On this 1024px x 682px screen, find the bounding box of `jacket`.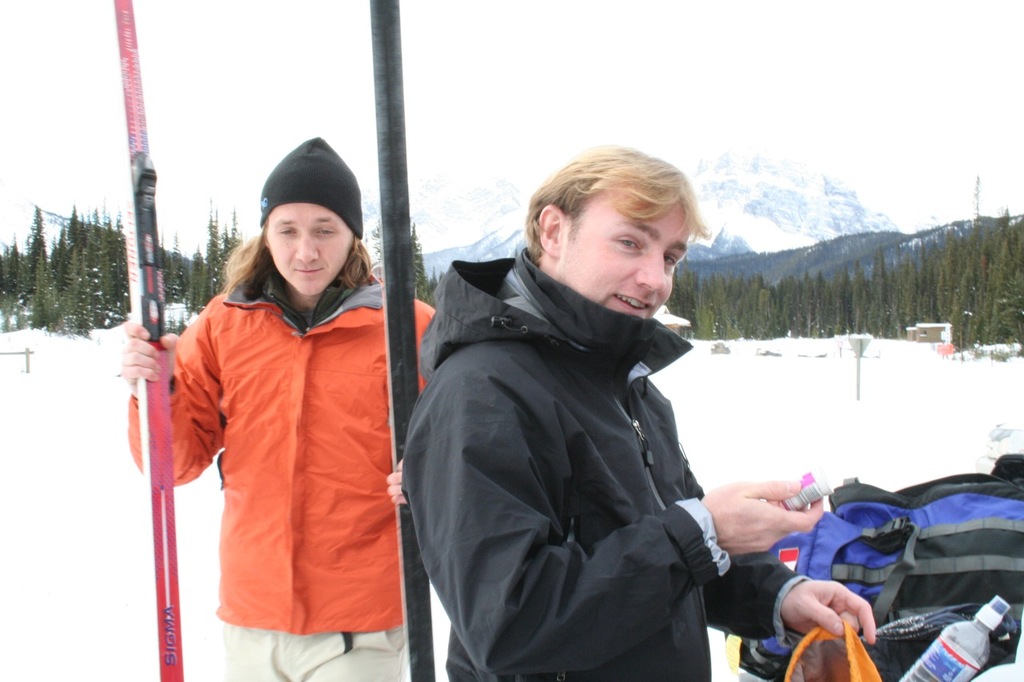
Bounding box: x1=123 y1=272 x2=436 y2=635.
